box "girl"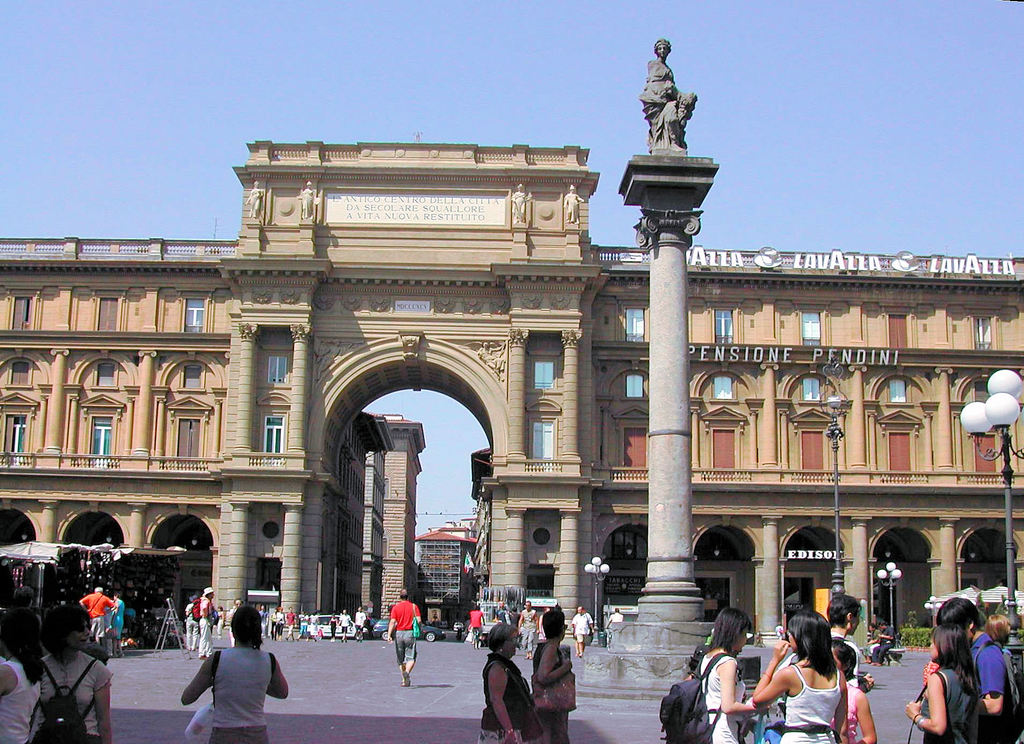
(33,602,115,743)
